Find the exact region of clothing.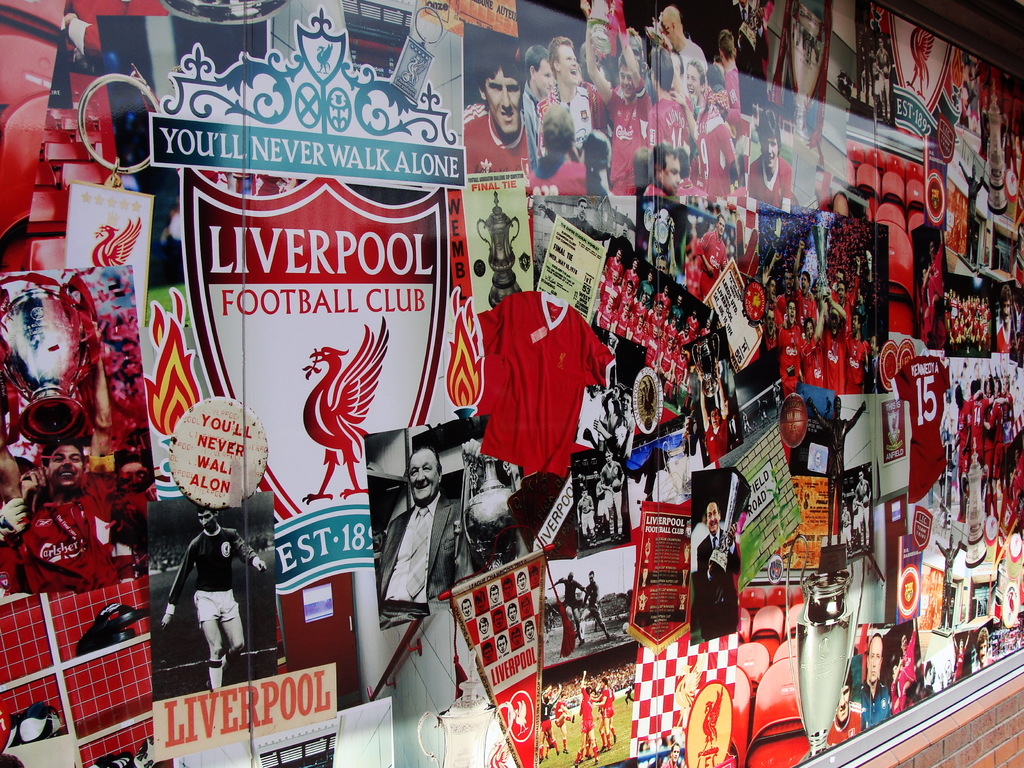
Exact region: detection(697, 226, 729, 300).
